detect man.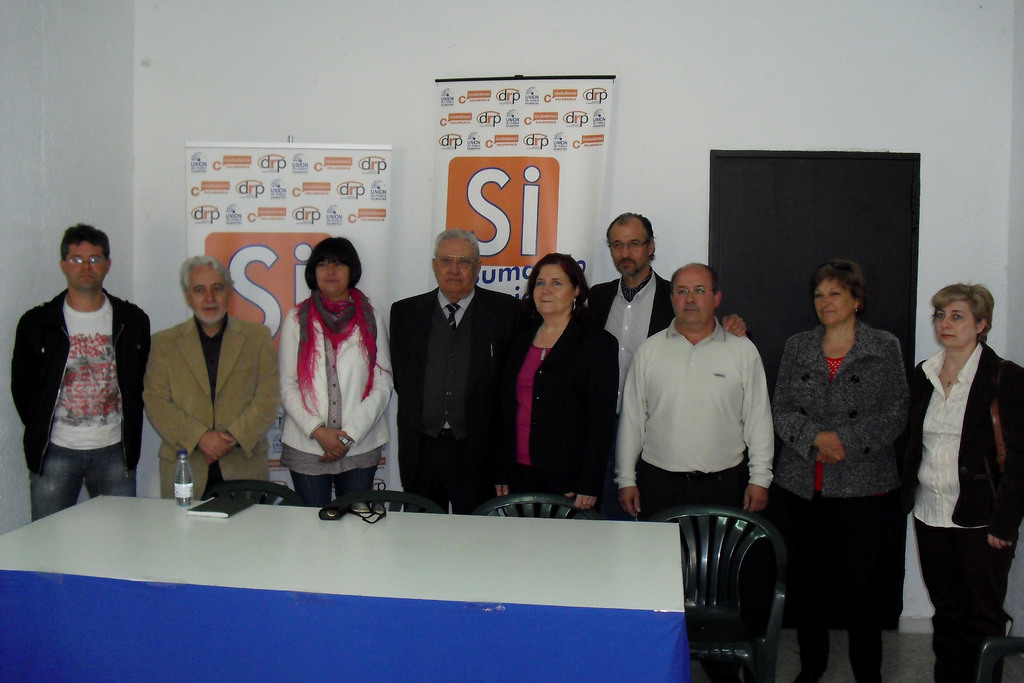
Detected at Rect(390, 229, 541, 518).
